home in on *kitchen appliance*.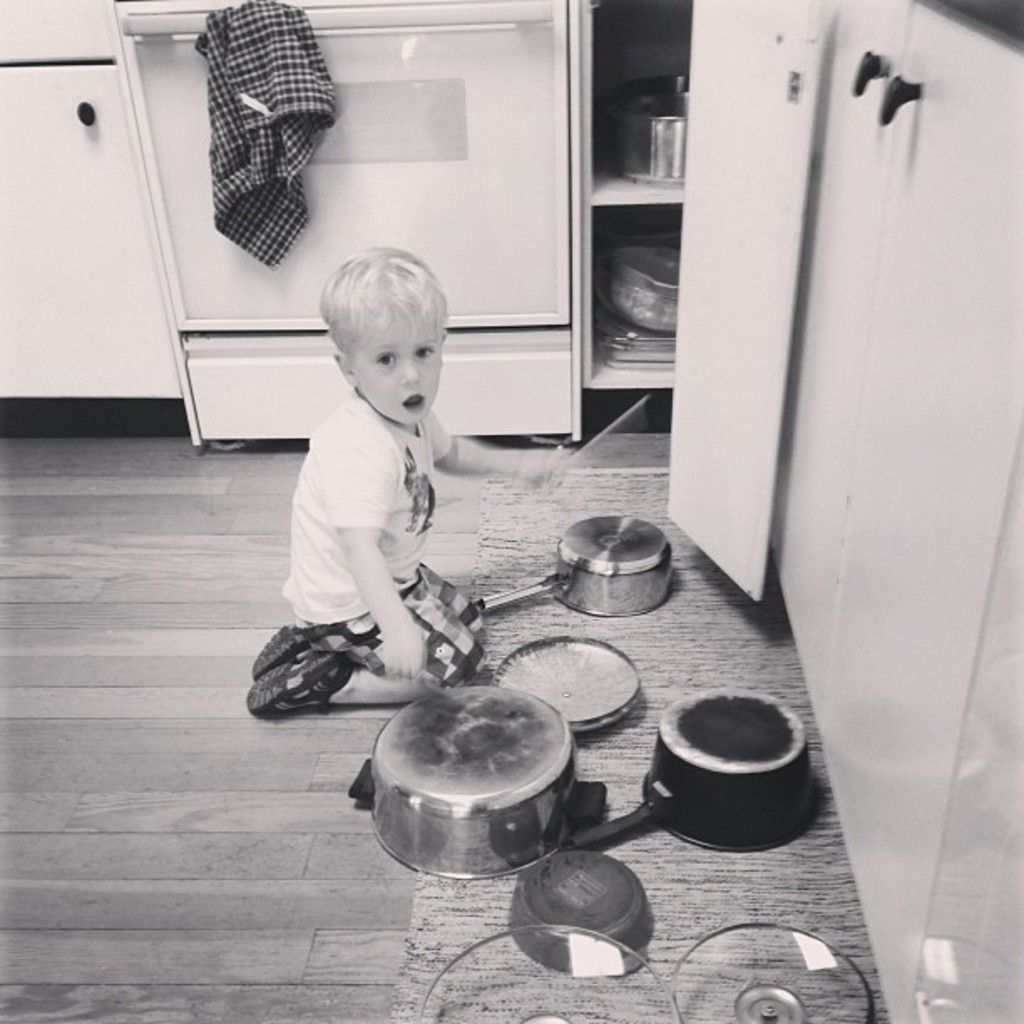
Homed in at <bbox>510, 651, 636, 723</bbox>.
